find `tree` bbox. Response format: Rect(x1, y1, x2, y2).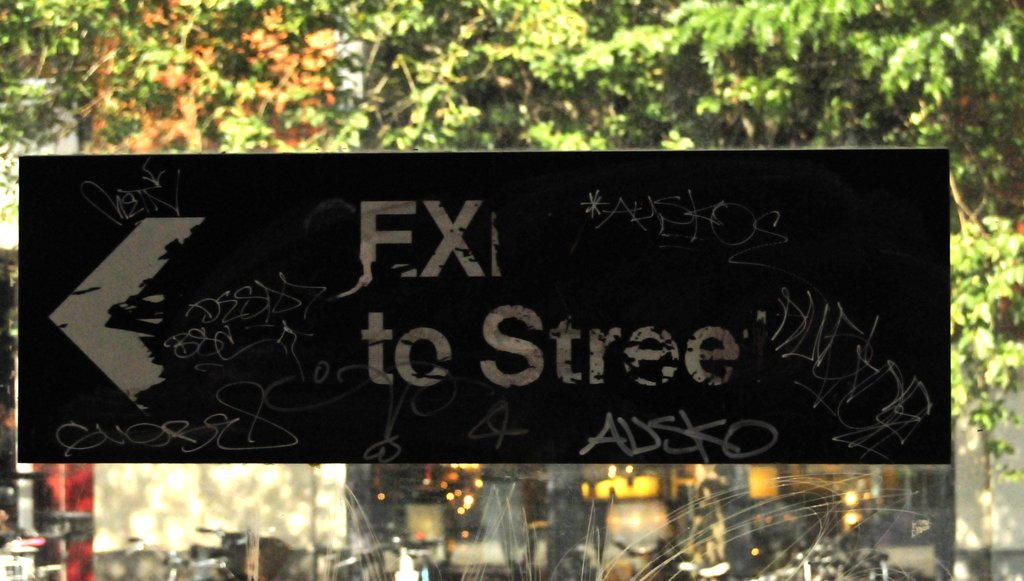
Rect(0, 0, 1023, 580).
